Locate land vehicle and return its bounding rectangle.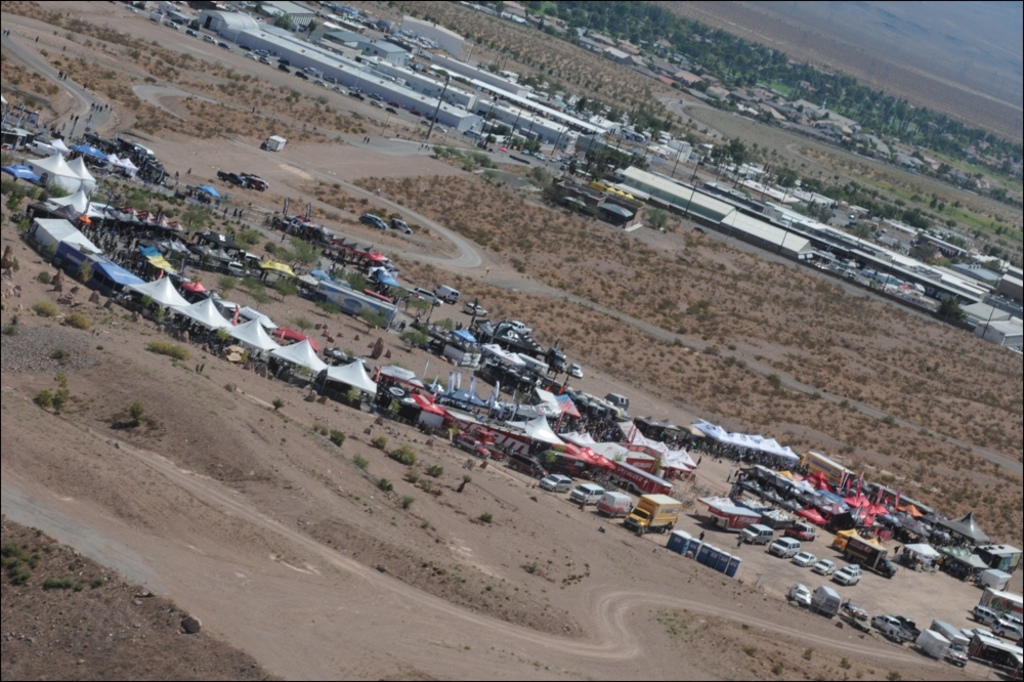
[x1=843, y1=535, x2=897, y2=579].
